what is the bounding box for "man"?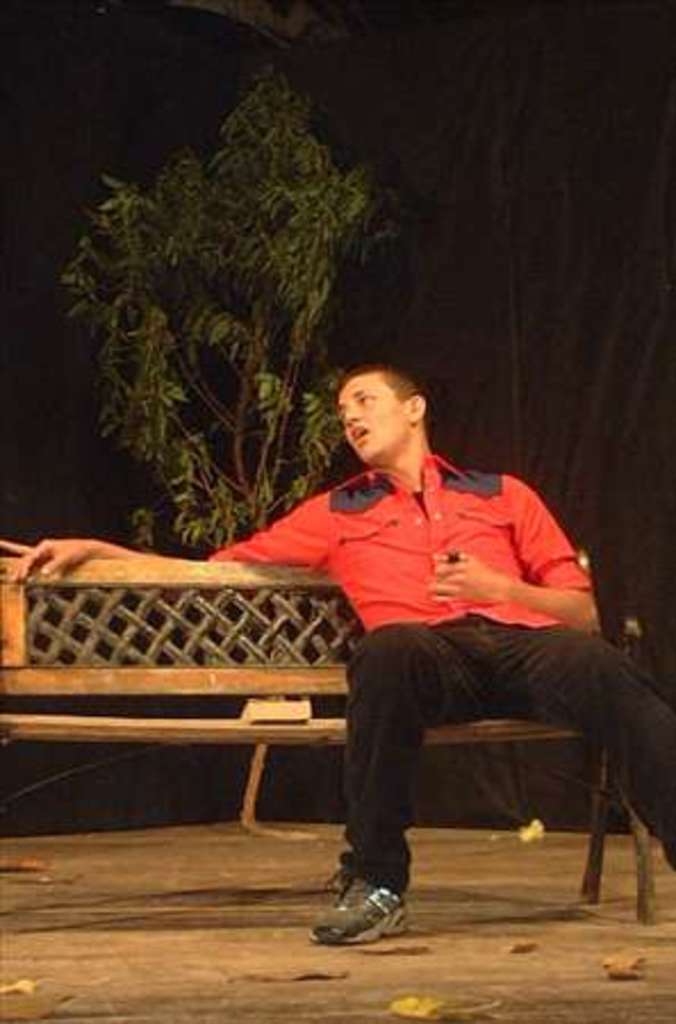
bbox=[96, 309, 603, 890].
